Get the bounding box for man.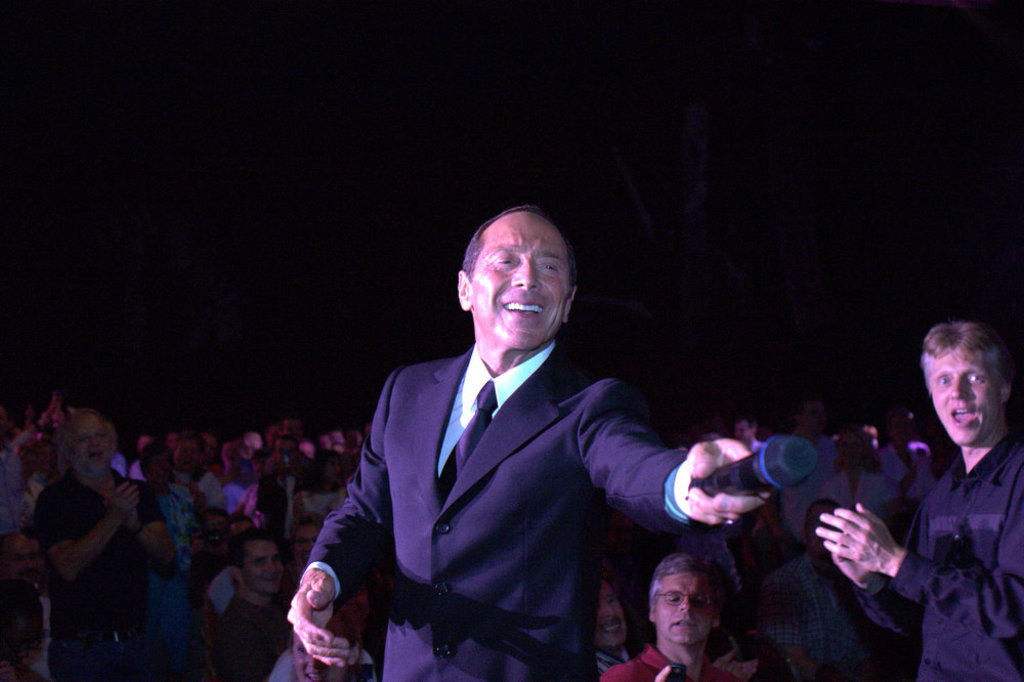
crop(172, 438, 229, 518).
